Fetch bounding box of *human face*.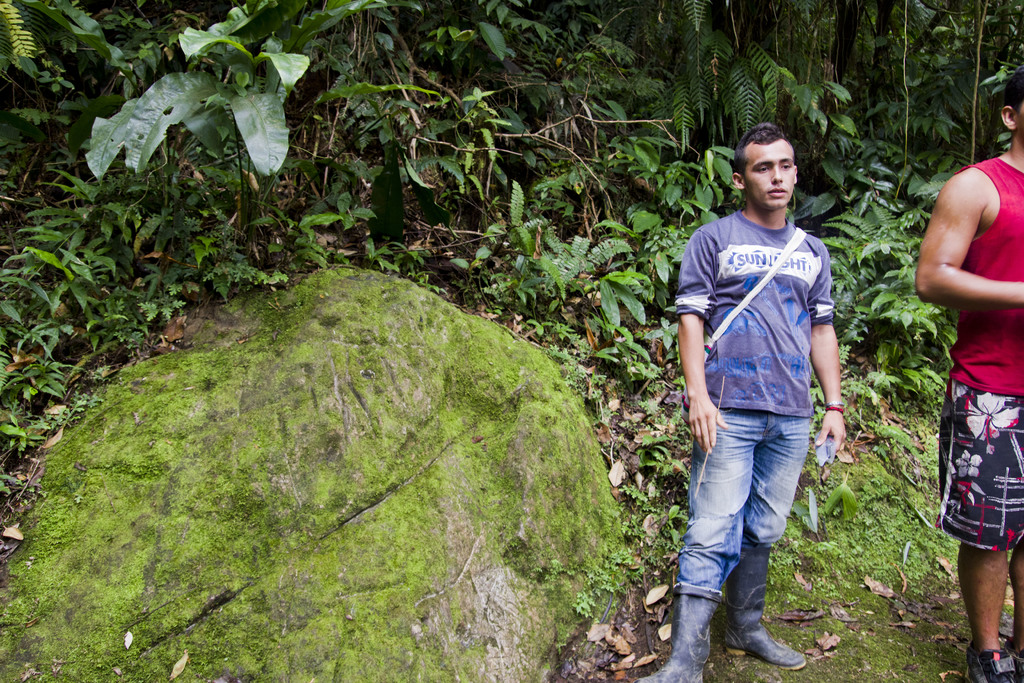
Bbox: detection(743, 140, 799, 215).
